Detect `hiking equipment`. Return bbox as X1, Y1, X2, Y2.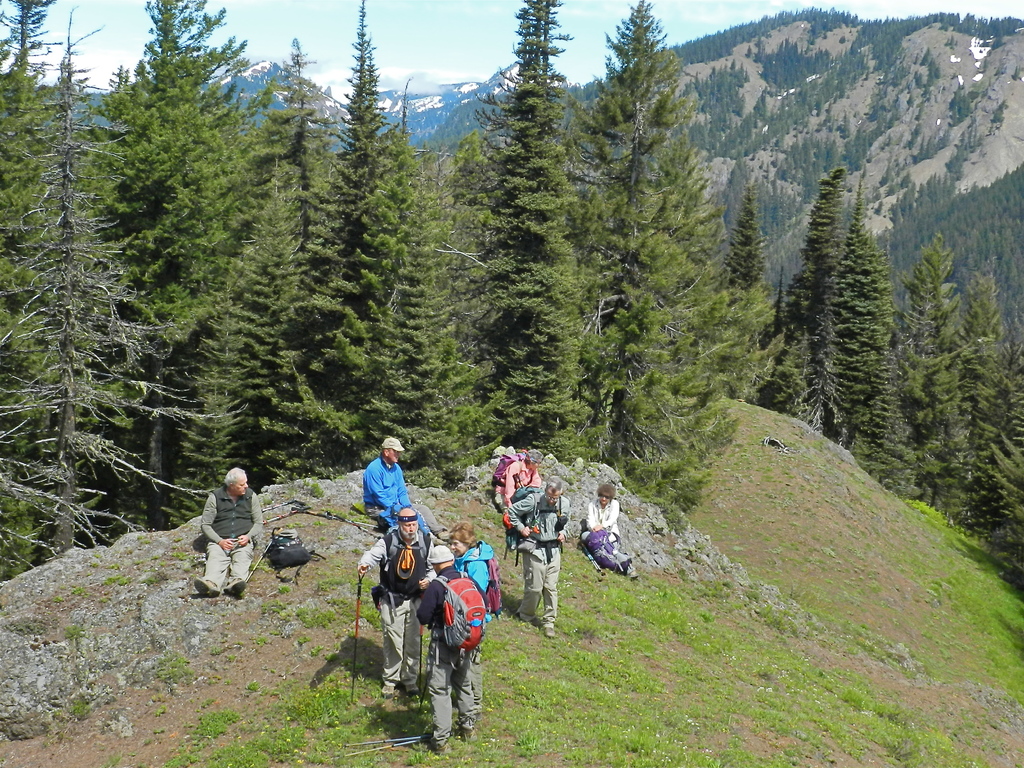
340, 734, 434, 744.
